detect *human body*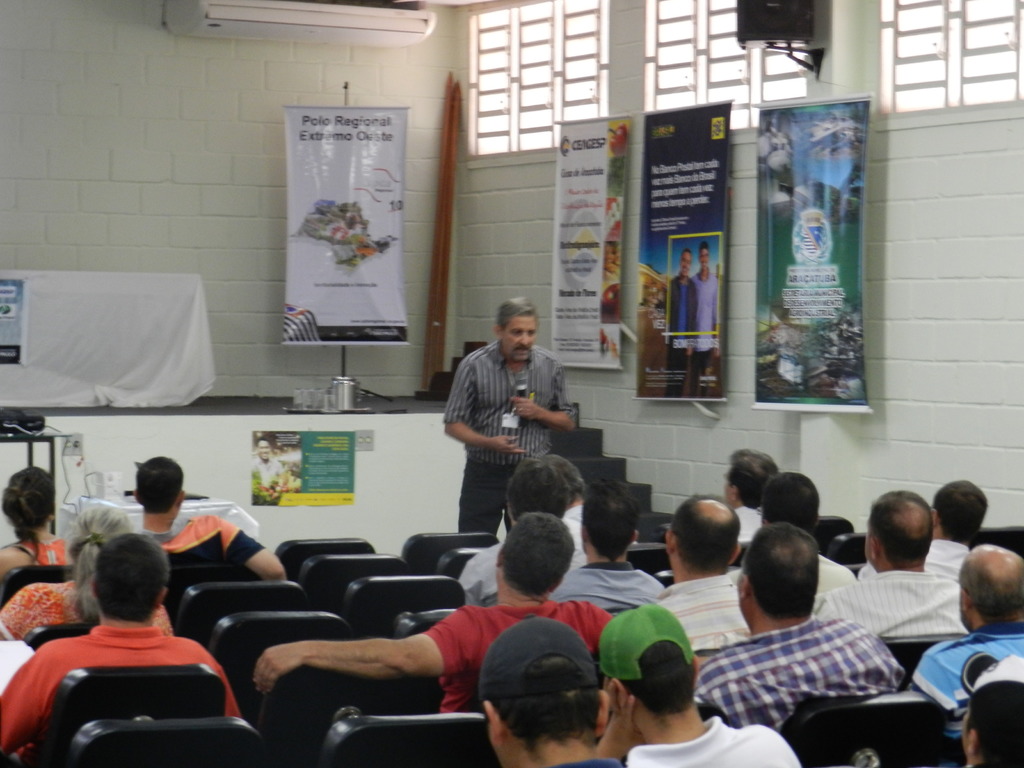
252:607:605:709
